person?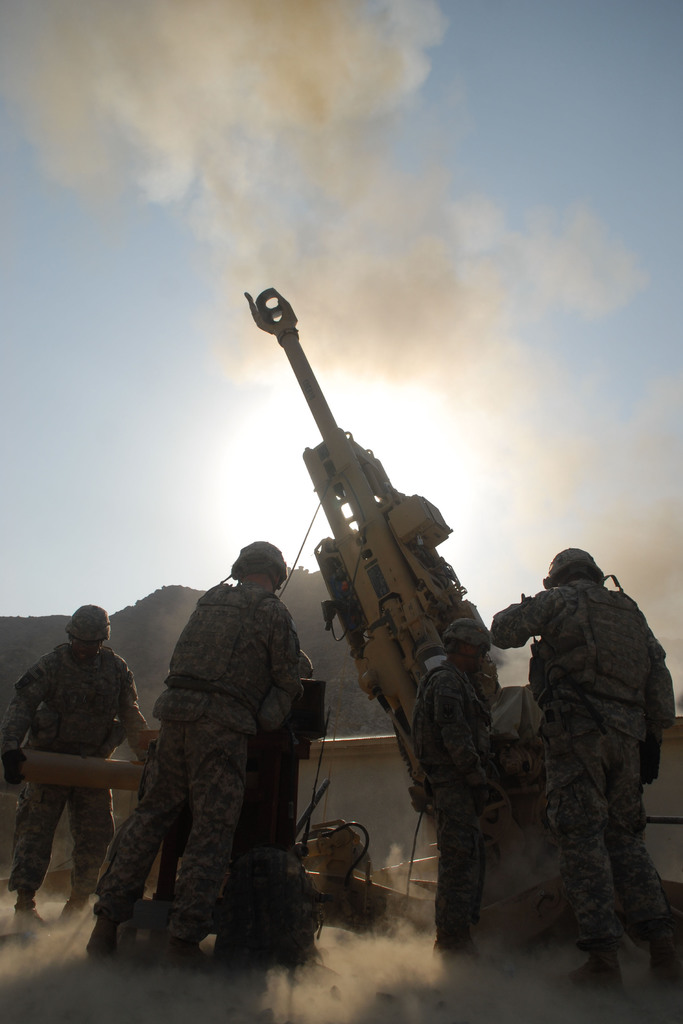
[408, 614, 509, 974]
